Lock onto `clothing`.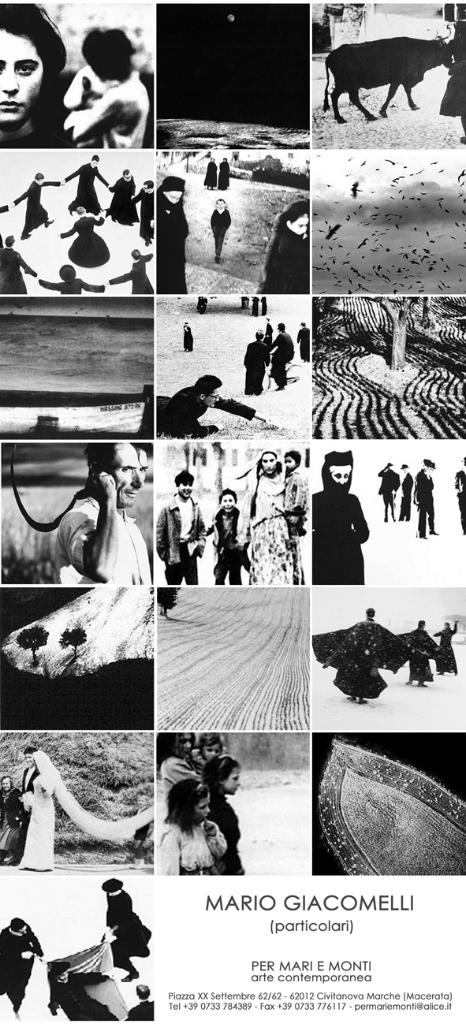
Locked: pyautogui.locateOnScreen(116, 247, 156, 287).
